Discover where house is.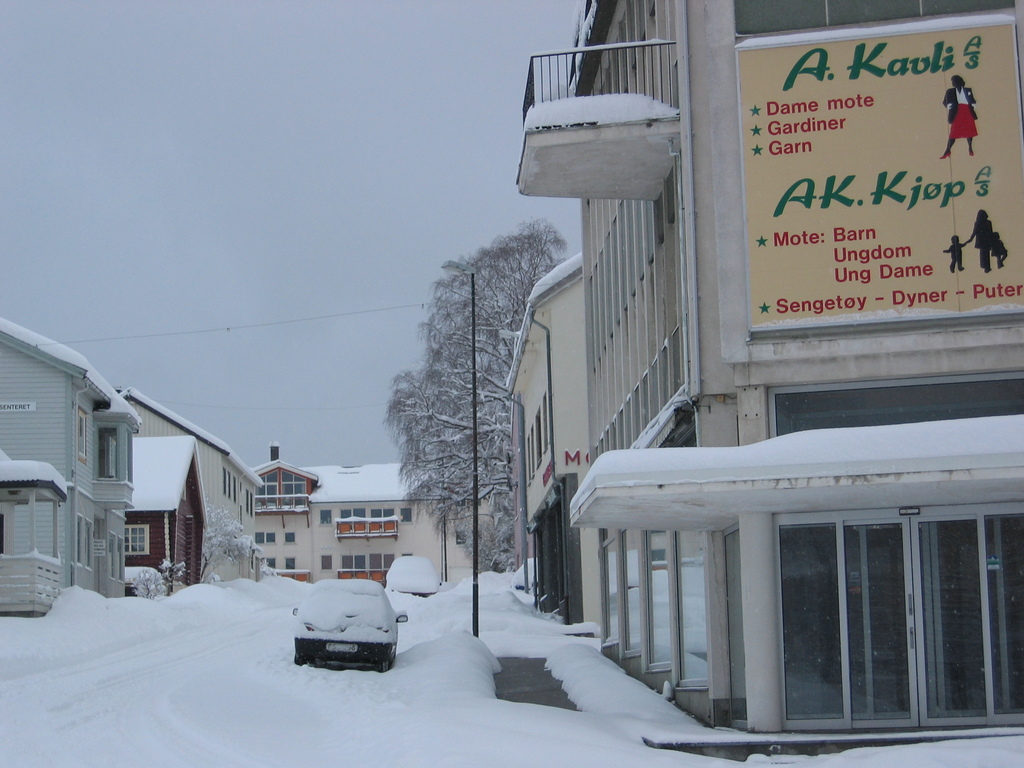
Discovered at <bbox>0, 307, 144, 618</bbox>.
